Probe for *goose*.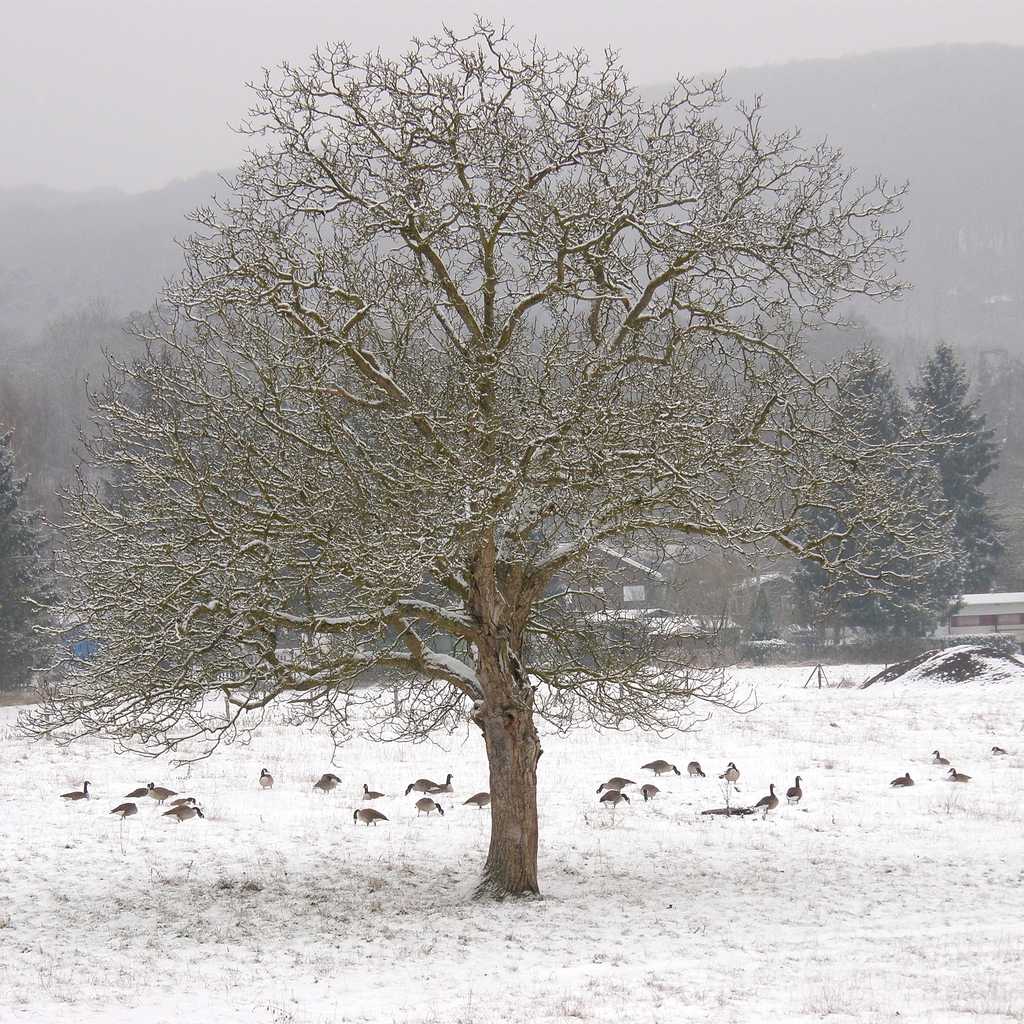
Probe result: [left=249, top=764, right=271, bottom=788].
